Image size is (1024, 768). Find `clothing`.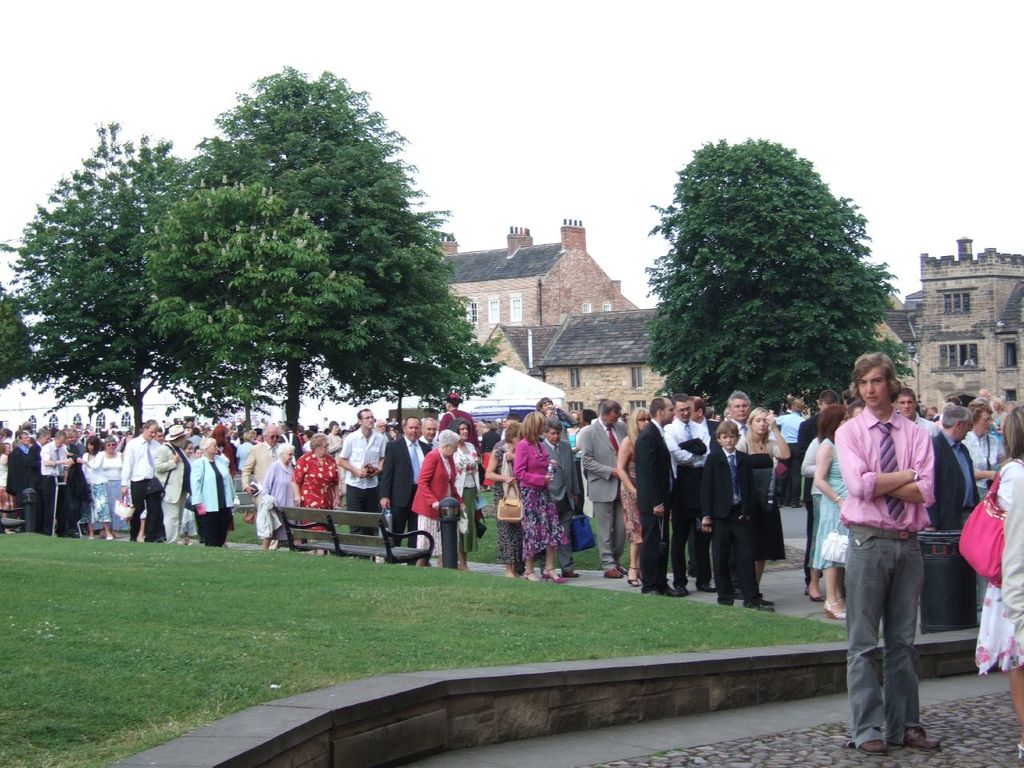
{"left": 697, "top": 448, "right": 762, "bottom": 596}.
